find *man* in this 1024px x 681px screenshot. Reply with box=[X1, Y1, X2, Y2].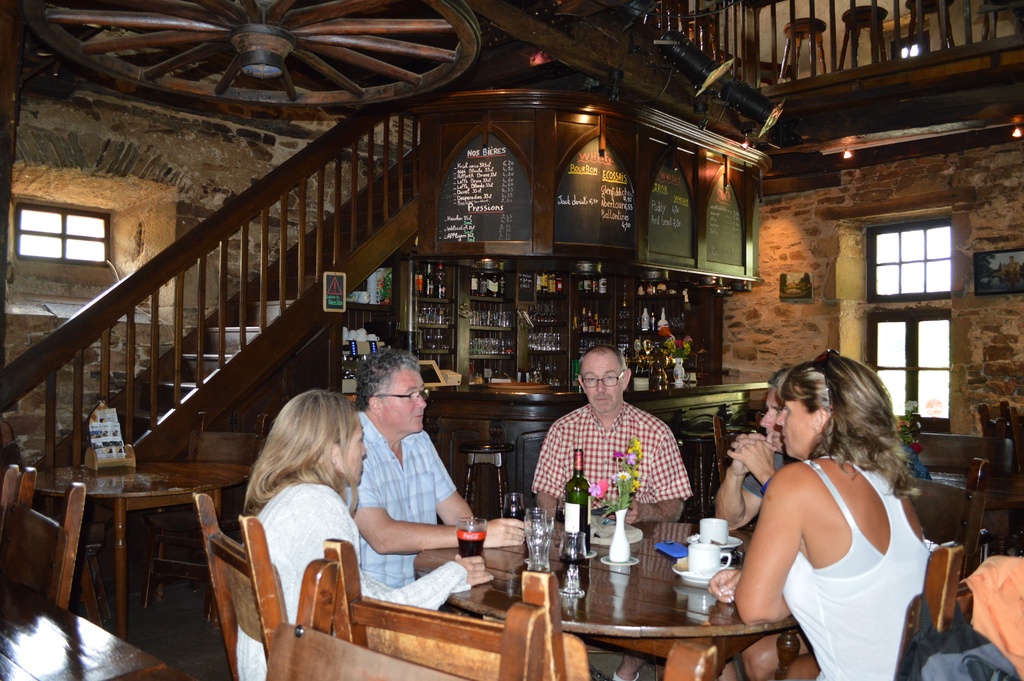
box=[714, 370, 815, 548].
